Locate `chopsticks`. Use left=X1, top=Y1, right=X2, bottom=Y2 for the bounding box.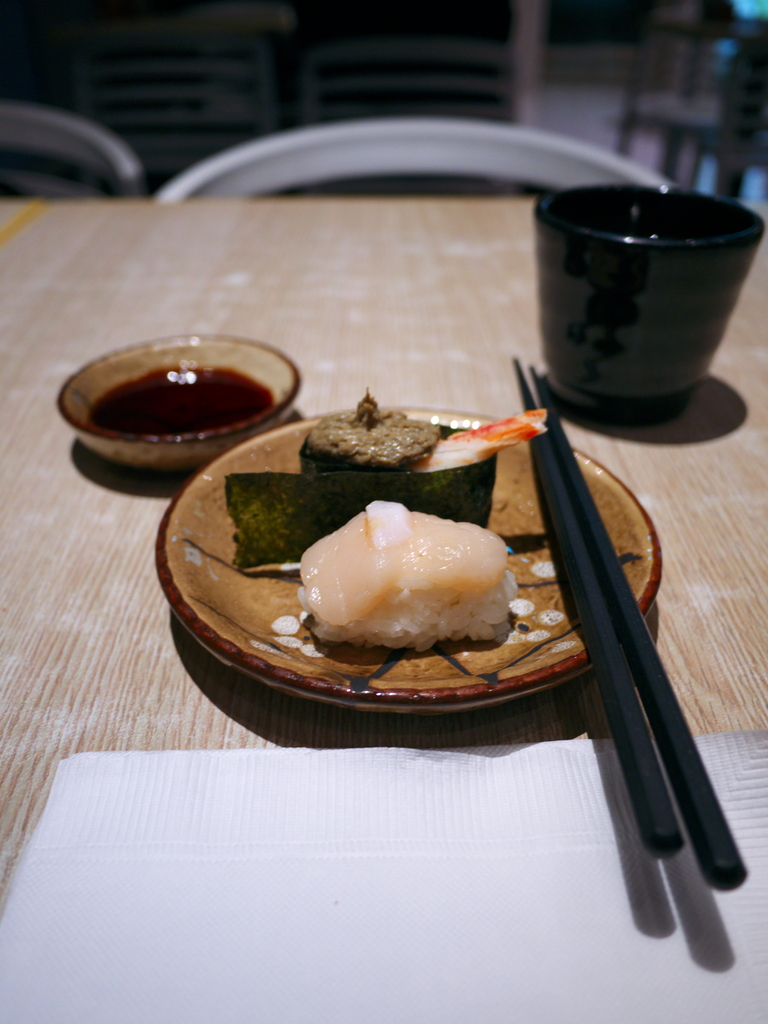
left=515, top=356, right=748, bottom=891.
